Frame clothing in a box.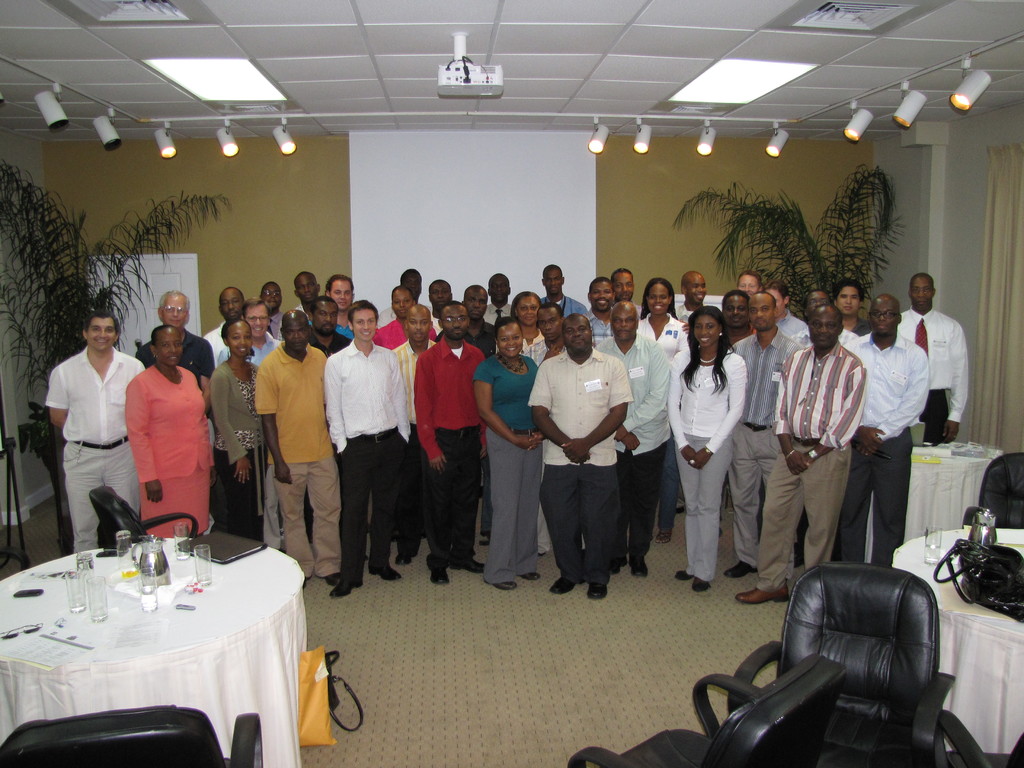
bbox=(33, 323, 121, 546).
